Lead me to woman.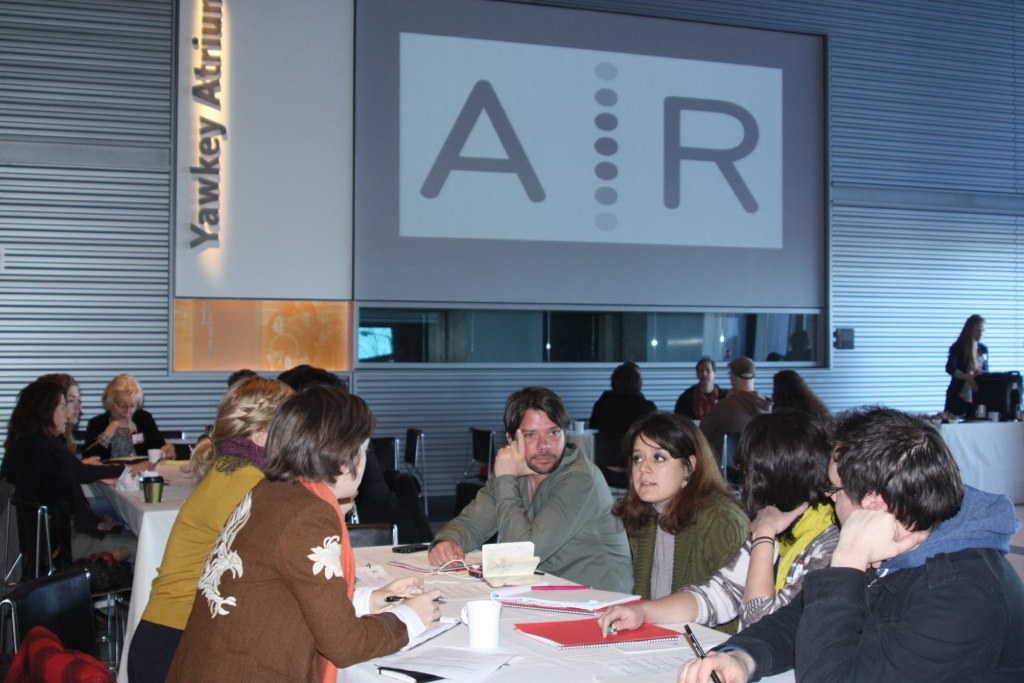
Lead to <box>86,385,189,467</box>.
